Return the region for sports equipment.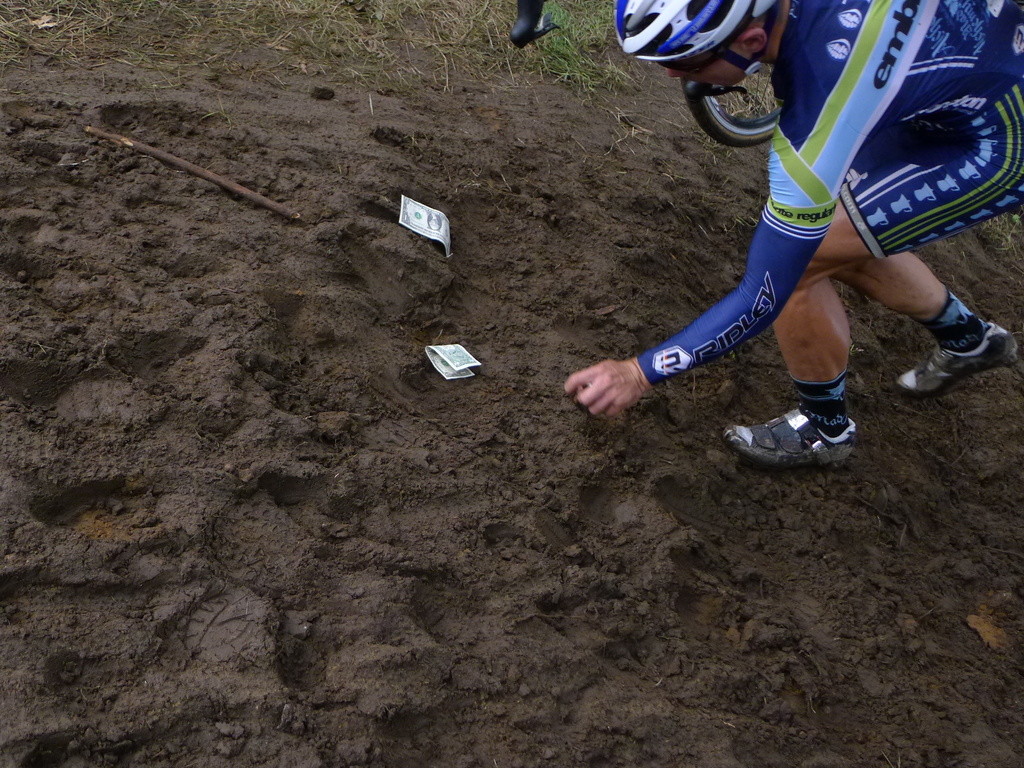
rect(612, 0, 781, 78).
